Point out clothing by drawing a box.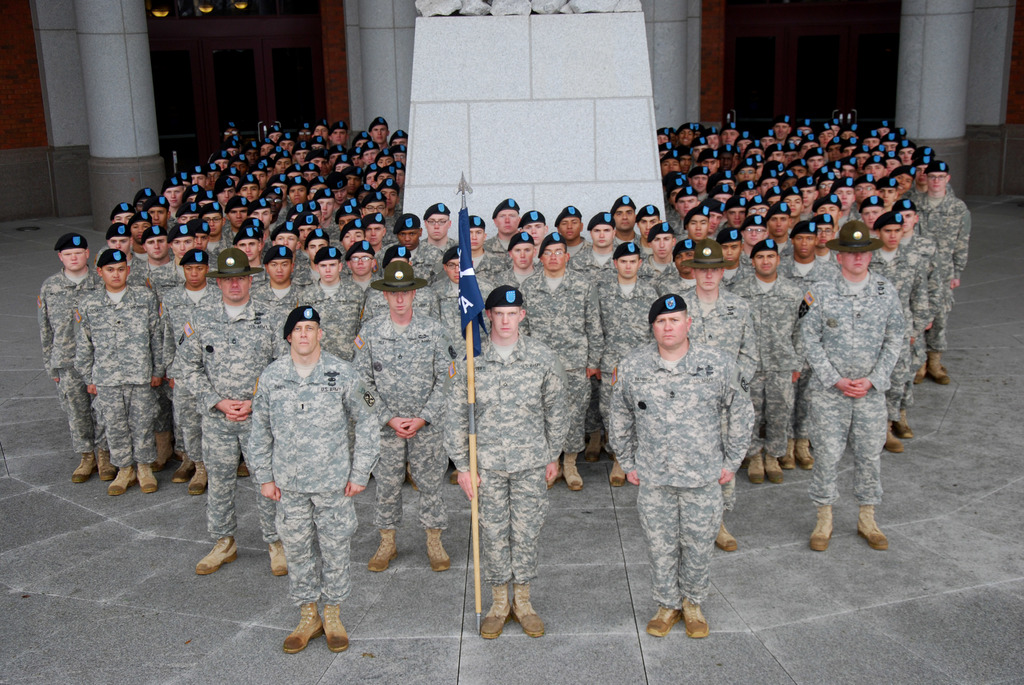
region(169, 294, 285, 542).
